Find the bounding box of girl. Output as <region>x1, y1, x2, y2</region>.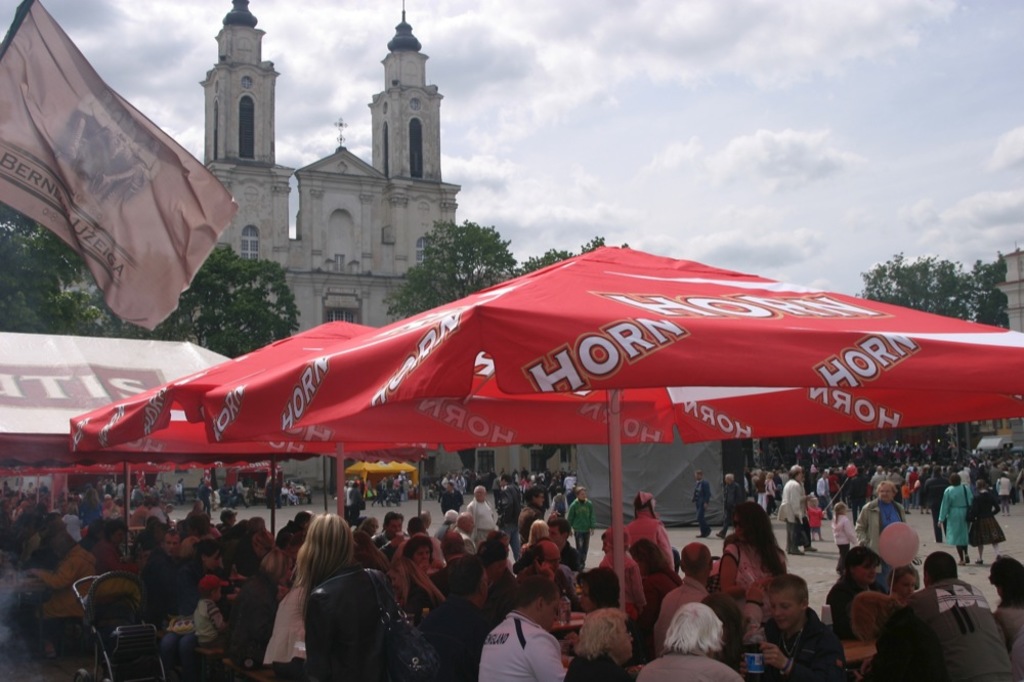
<region>835, 504, 858, 554</region>.
